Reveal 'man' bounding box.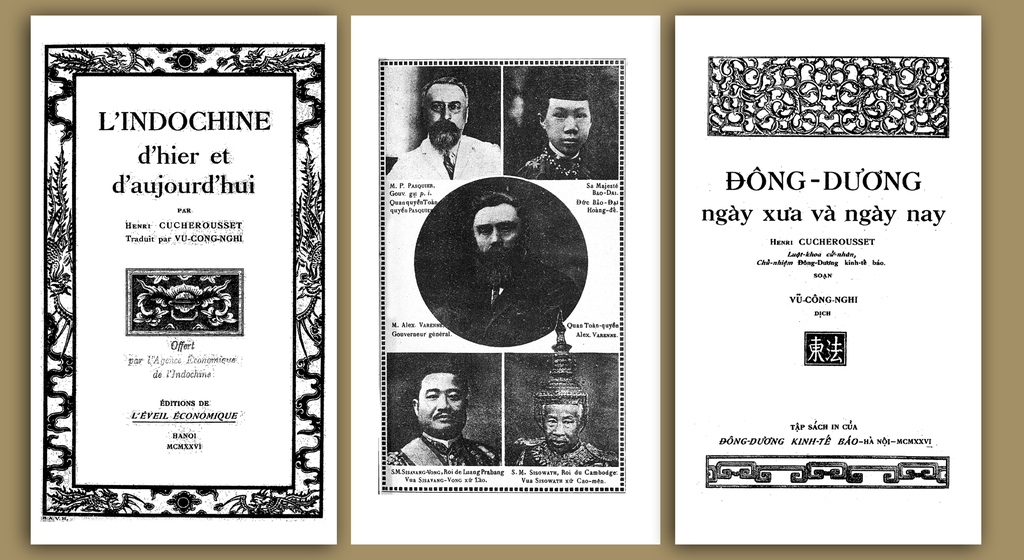
Revealed: box(422, 189, 585, 346).
